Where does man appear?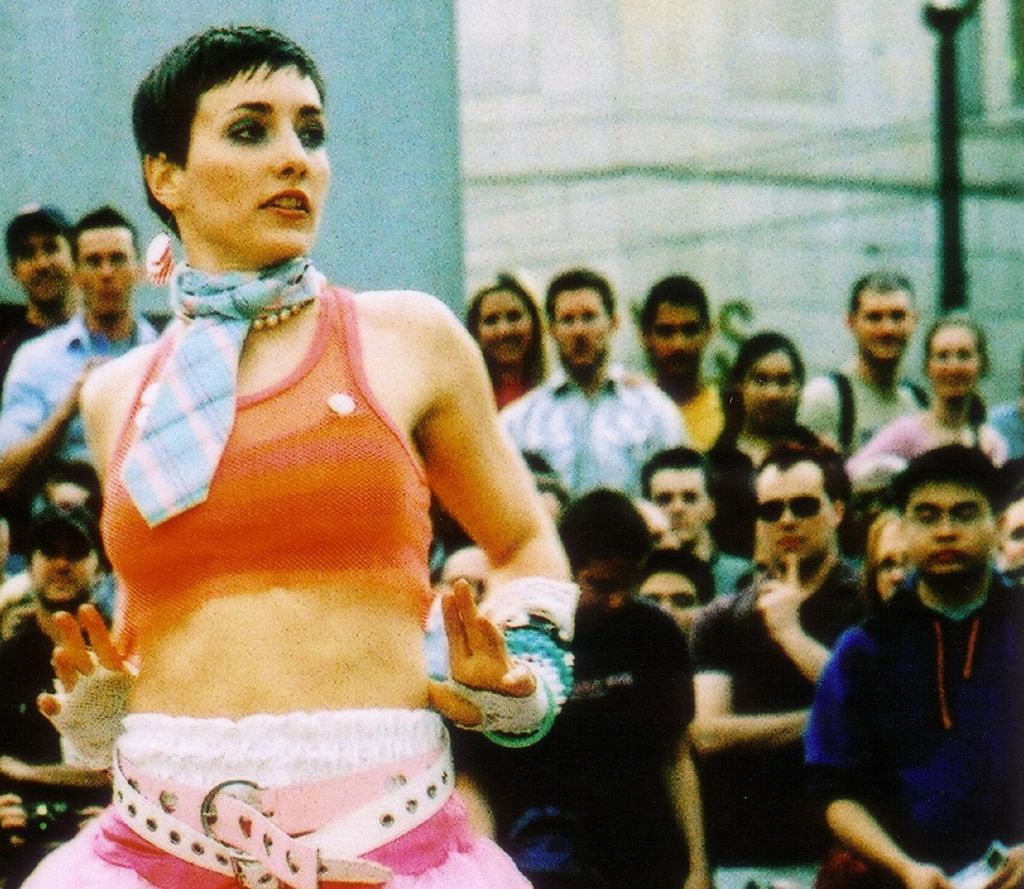
Appears at Rect(498, 261, 694, 513).
